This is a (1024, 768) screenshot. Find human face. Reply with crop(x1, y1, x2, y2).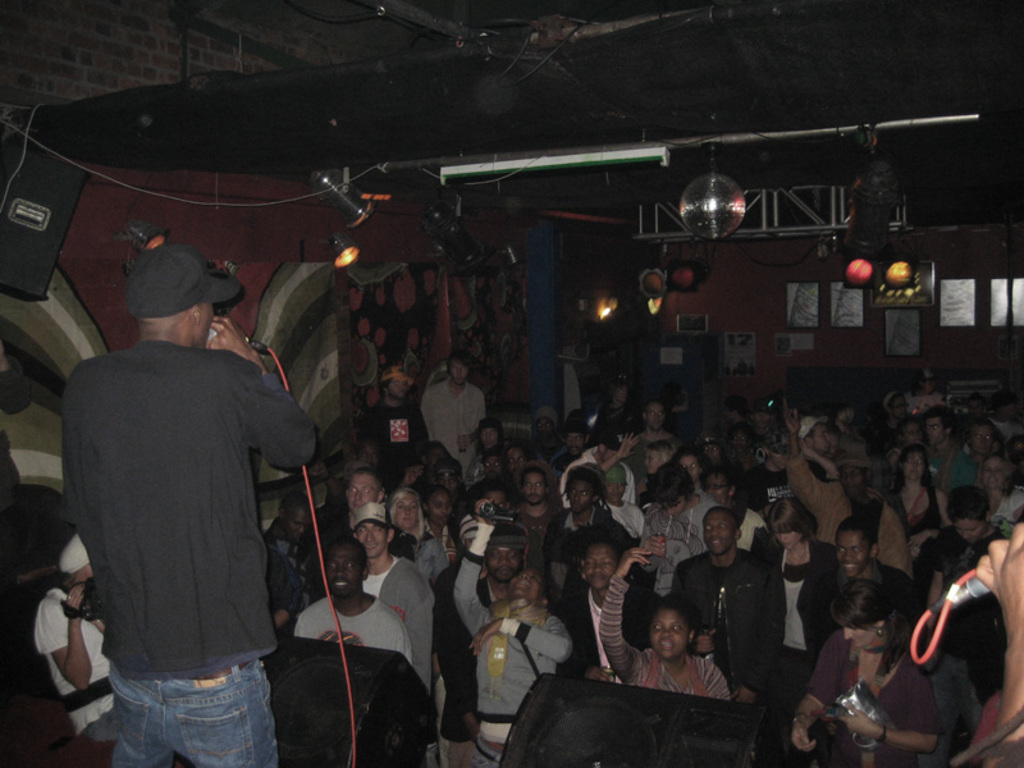
crop(451, 362, 470, 380).
